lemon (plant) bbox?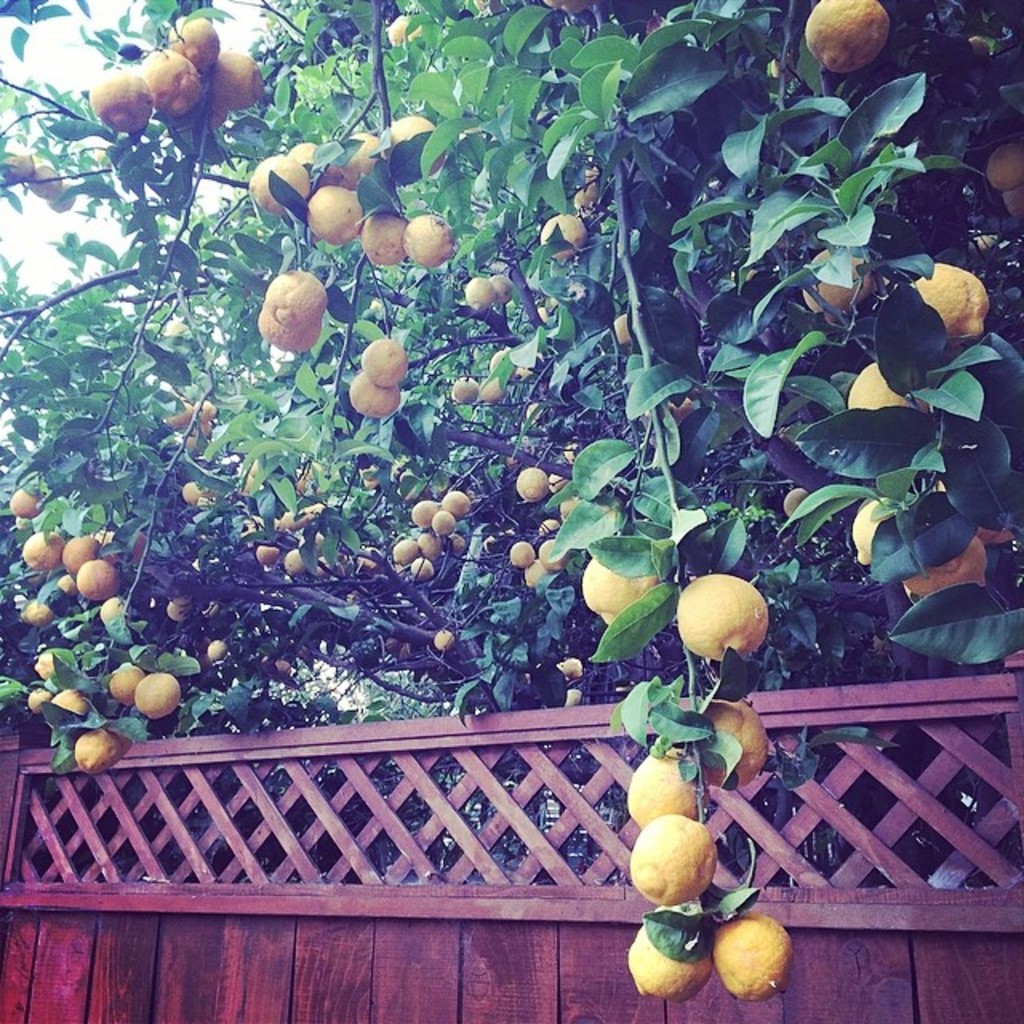
850, 496, 886, 566
